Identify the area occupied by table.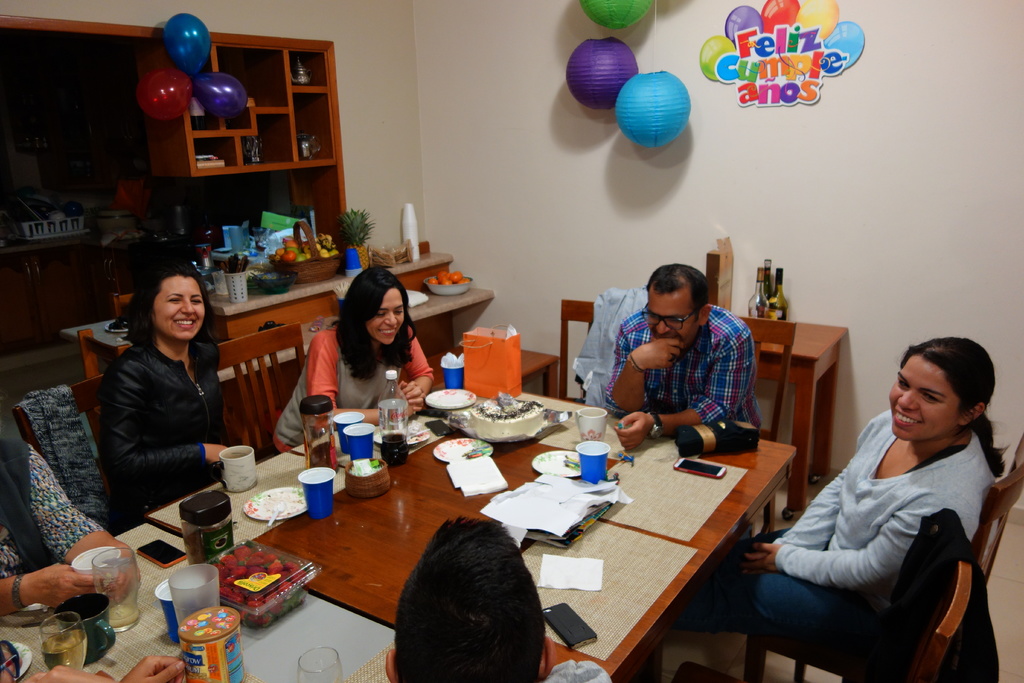
Area: 154/389/793/670.
